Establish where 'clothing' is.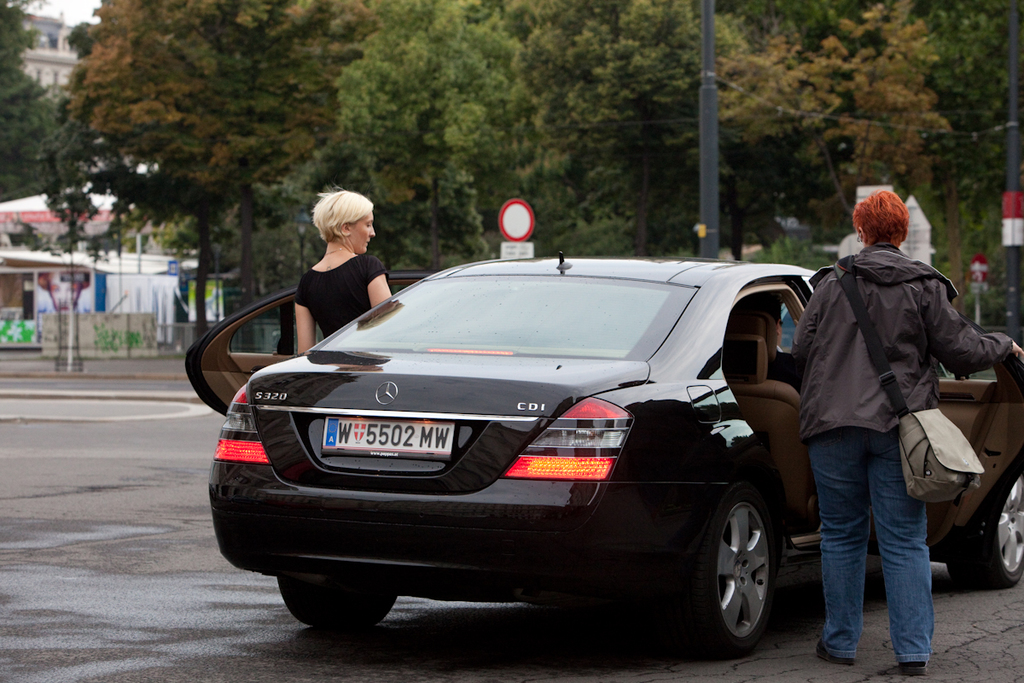
Established at [x1=287, y1=250, x2=381, y2=327].
